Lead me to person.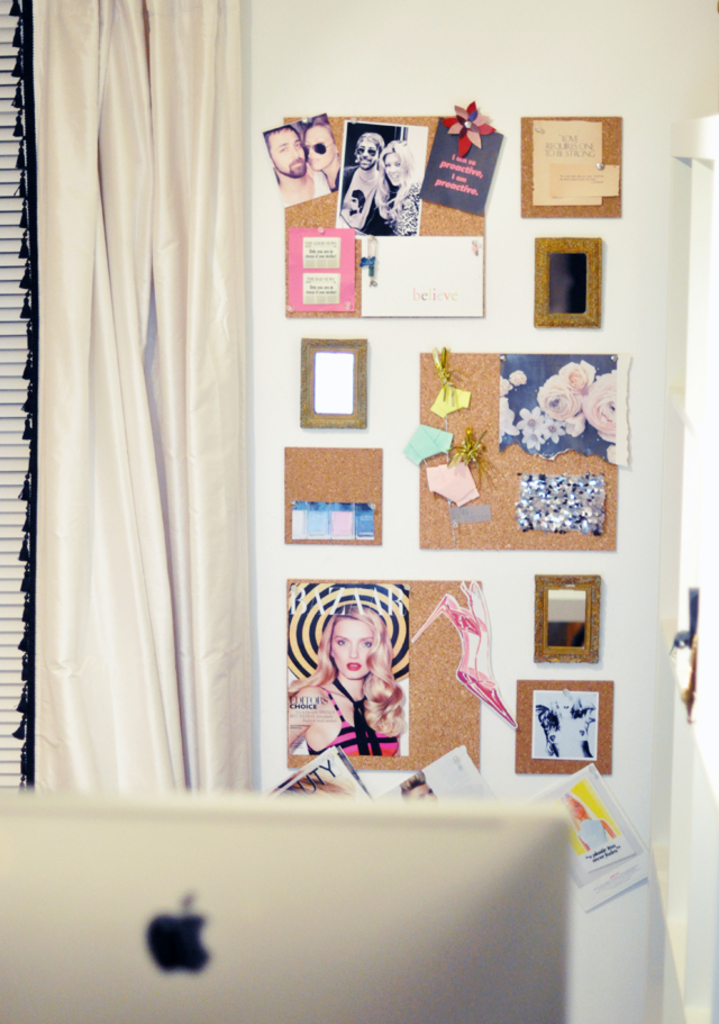
Lead to <bbox>376, 134, 422, 241</bbox>.
